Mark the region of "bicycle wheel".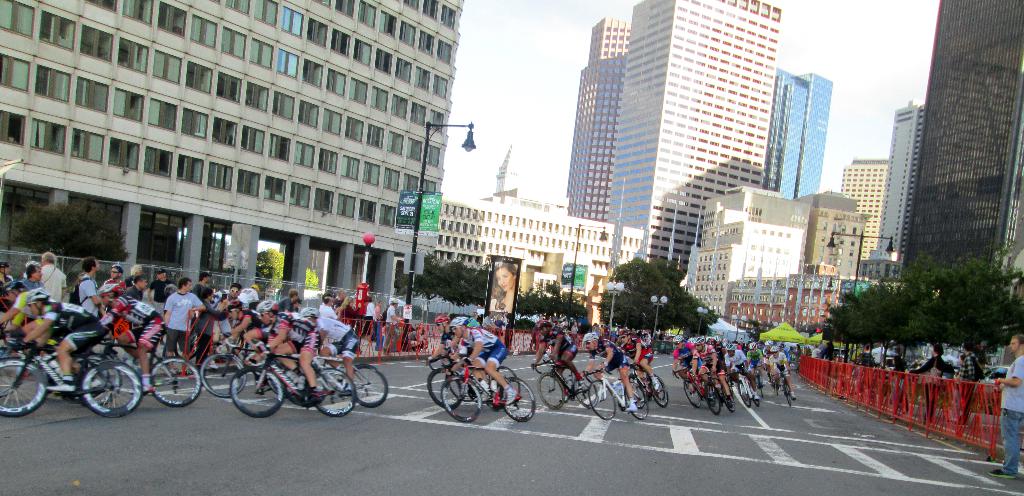
Region: 148 358 202 403.
